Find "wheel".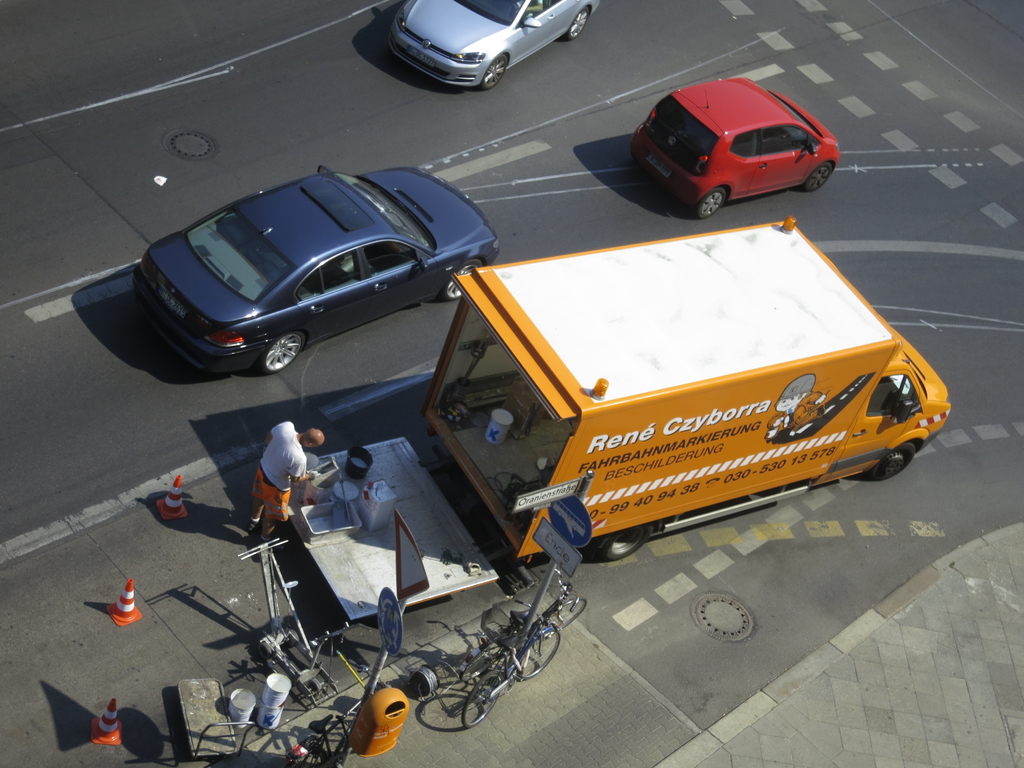
BBox(461, 669, 508, 723).
